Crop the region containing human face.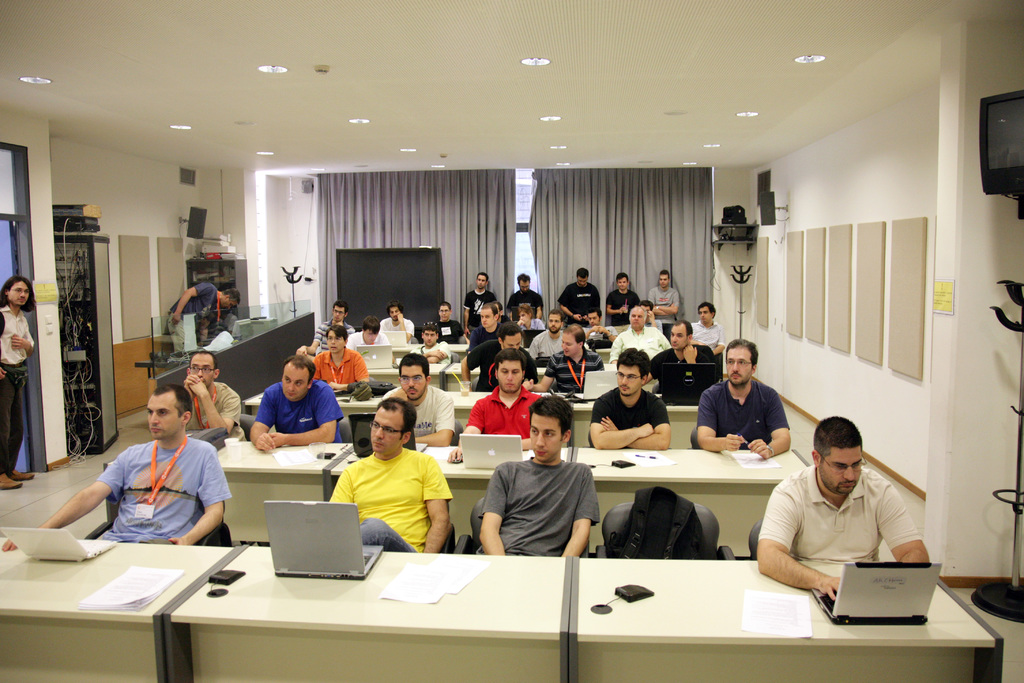
Crop region: (x1=369, y1=406, x2=404, y2=454).
